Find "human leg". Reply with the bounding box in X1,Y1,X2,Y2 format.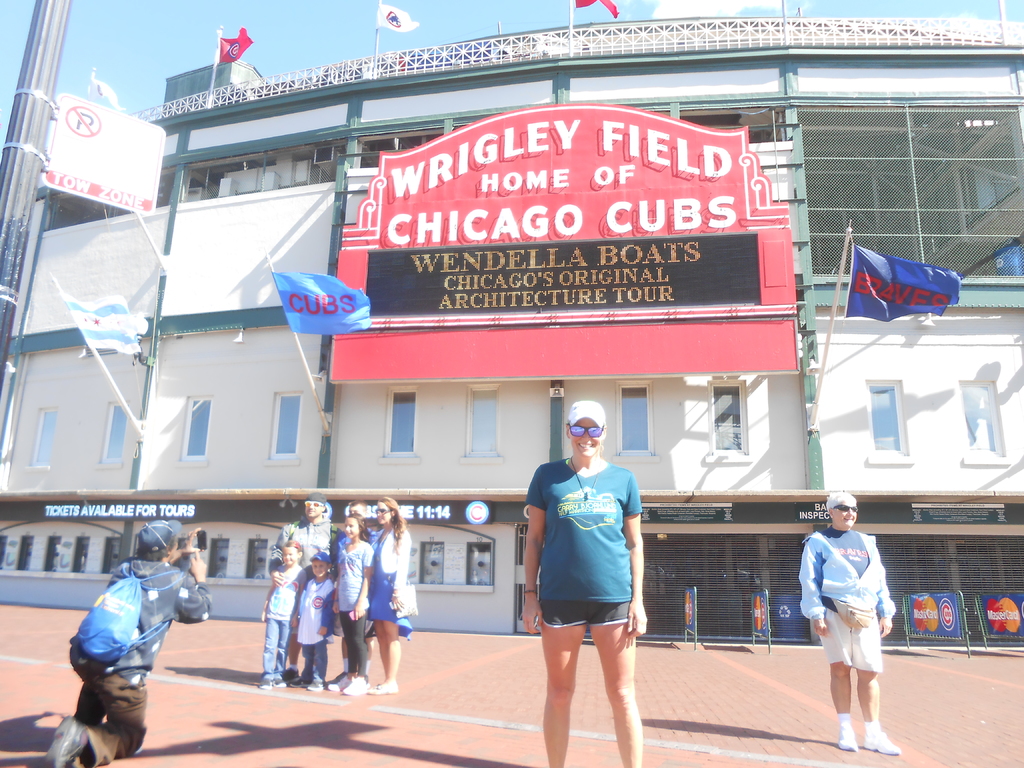
44,647,145,764.
